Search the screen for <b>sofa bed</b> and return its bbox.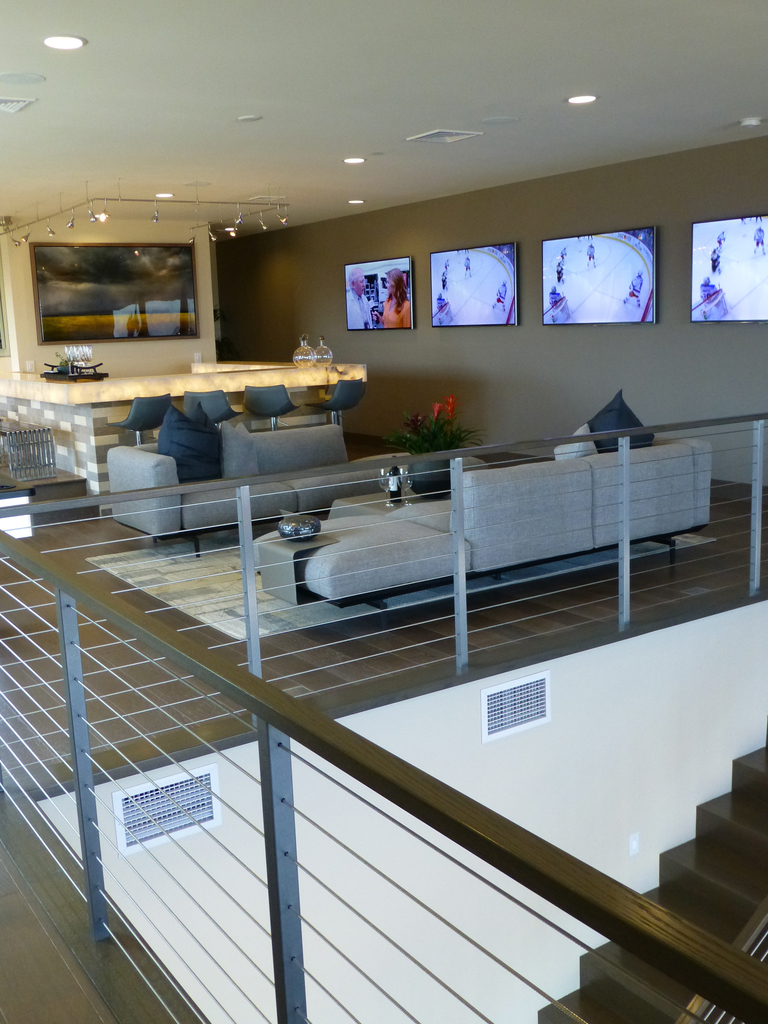
Found: box(308, 396, 710, 614).
